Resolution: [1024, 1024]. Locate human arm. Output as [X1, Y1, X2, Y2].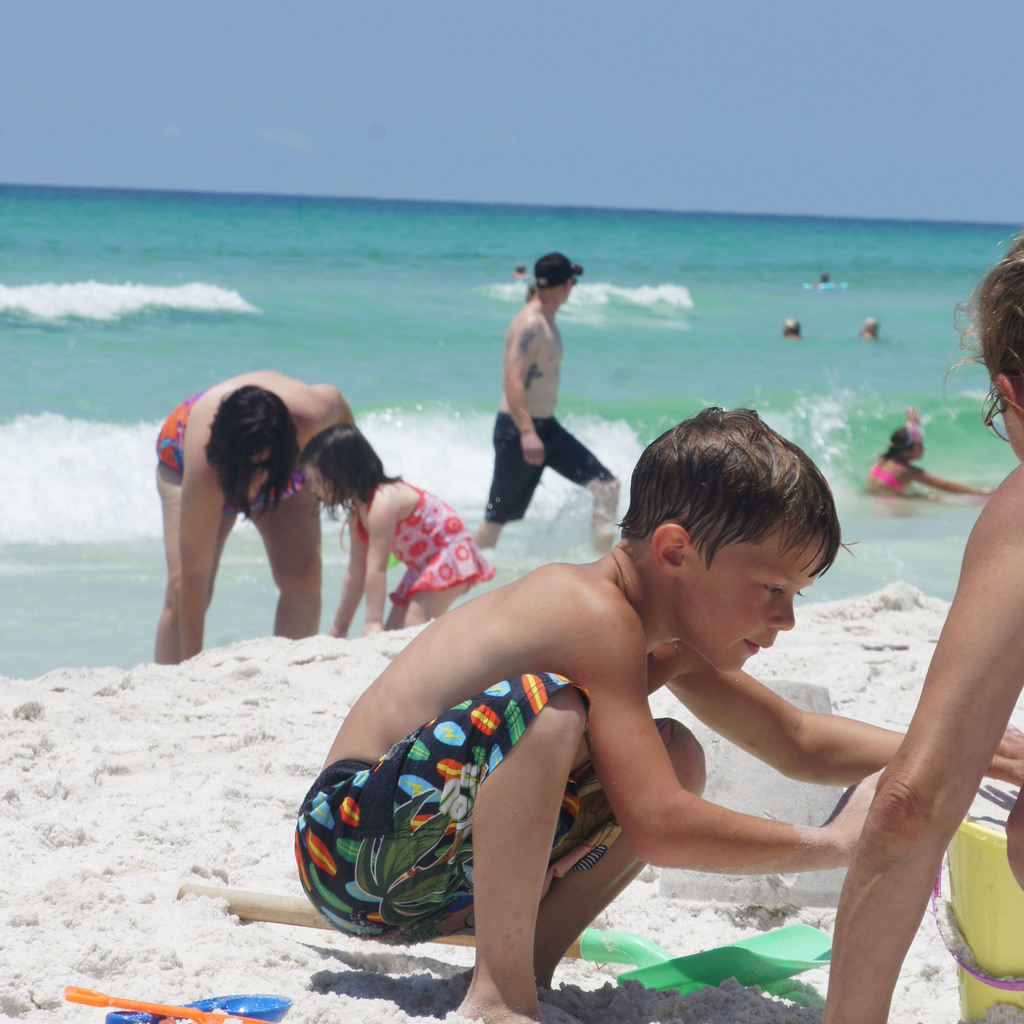
[655, 653, 922, 790].
